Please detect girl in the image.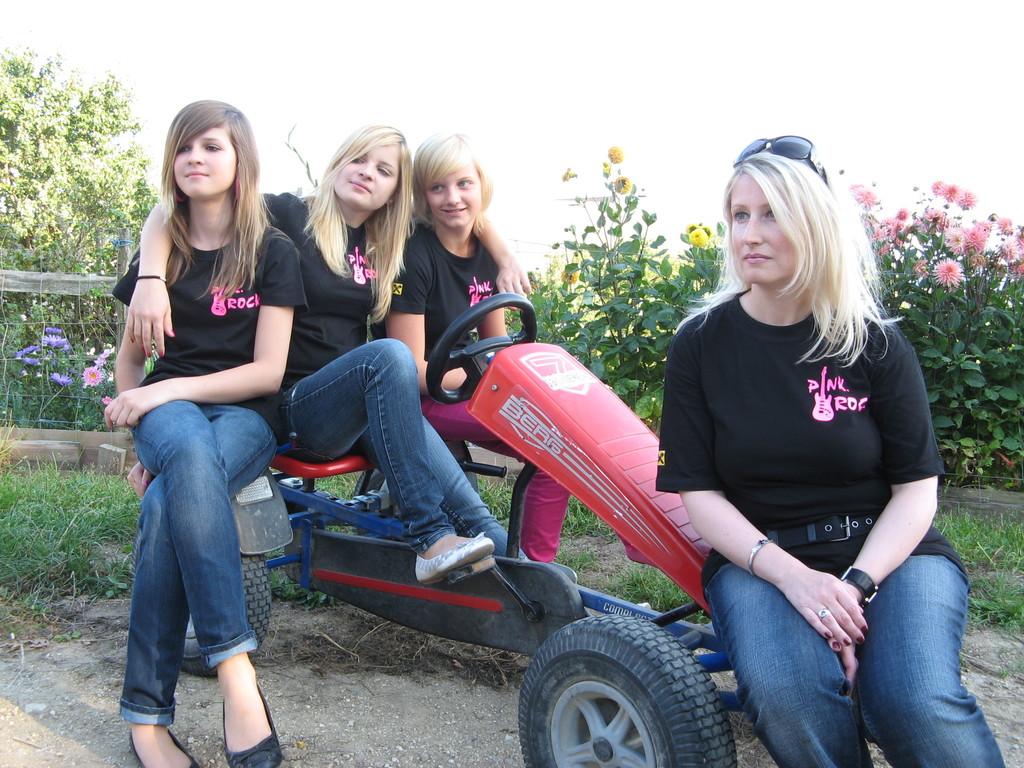
bbox=(122, 130, 577, 595).
